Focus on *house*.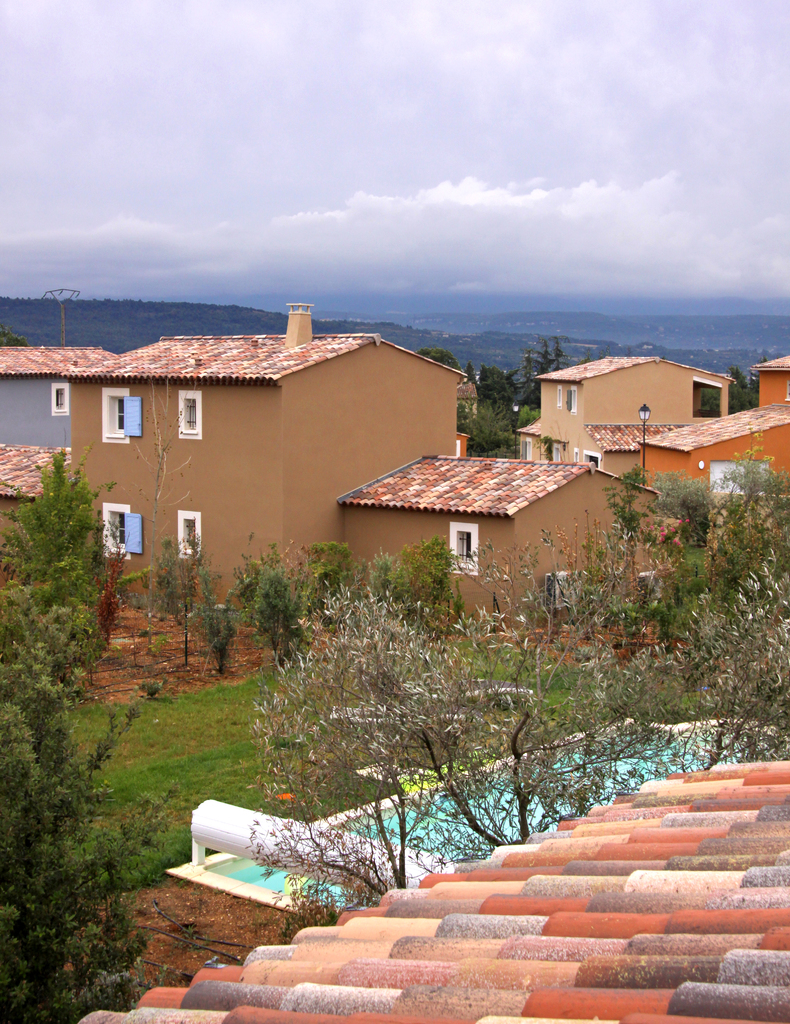
Focused at select_region(333, 450, 660, 637).
